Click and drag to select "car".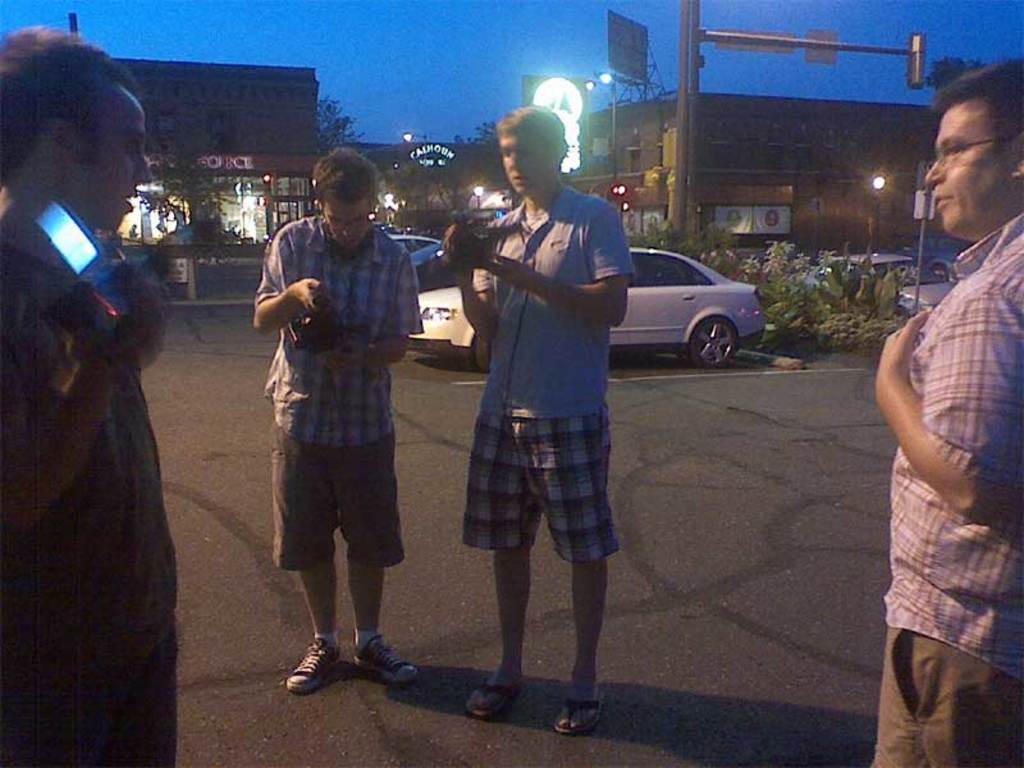
Selection: (x1=398, y1=233, x2=762, y2=371).
